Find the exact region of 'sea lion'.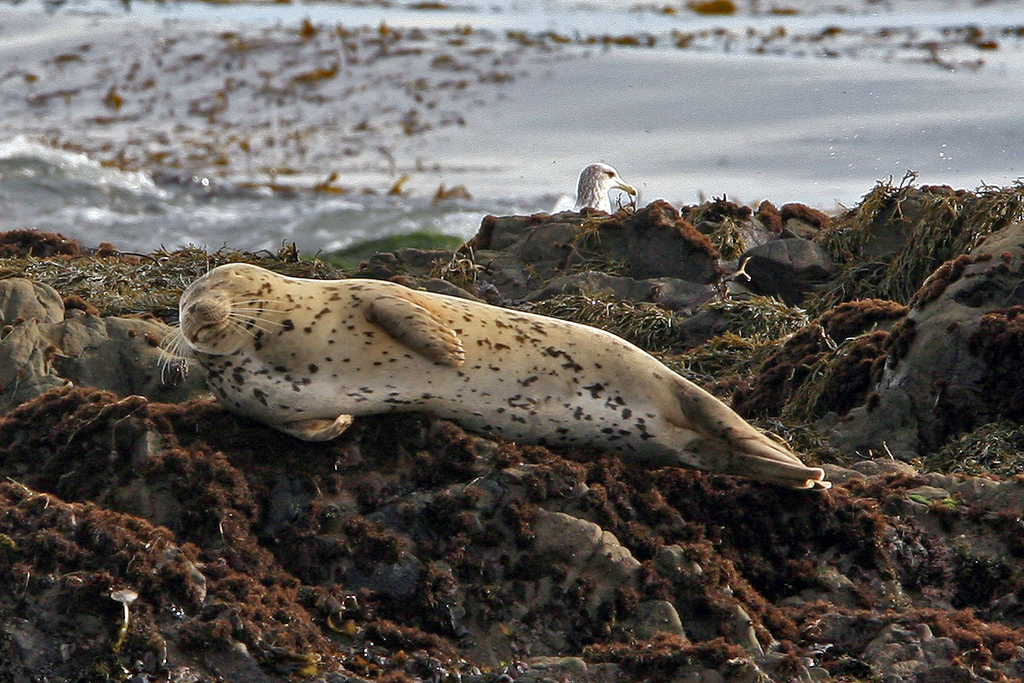
Exact region: 157,254,835,483.
